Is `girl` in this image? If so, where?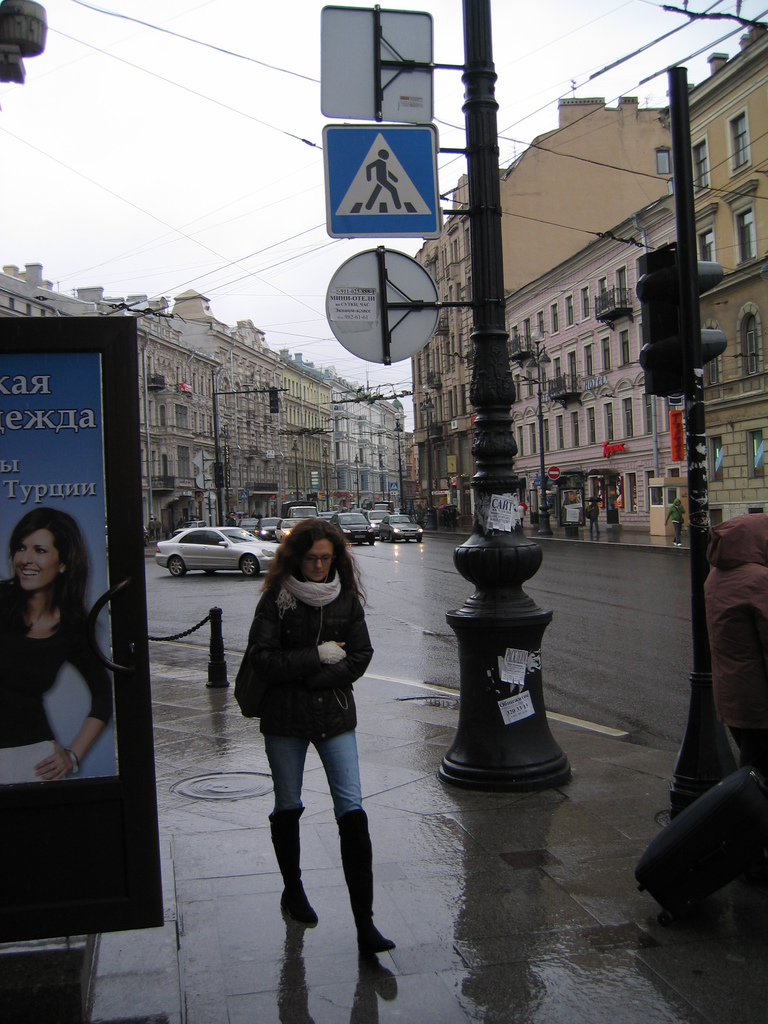
Yes, at box(237, 514, 396, 955).
